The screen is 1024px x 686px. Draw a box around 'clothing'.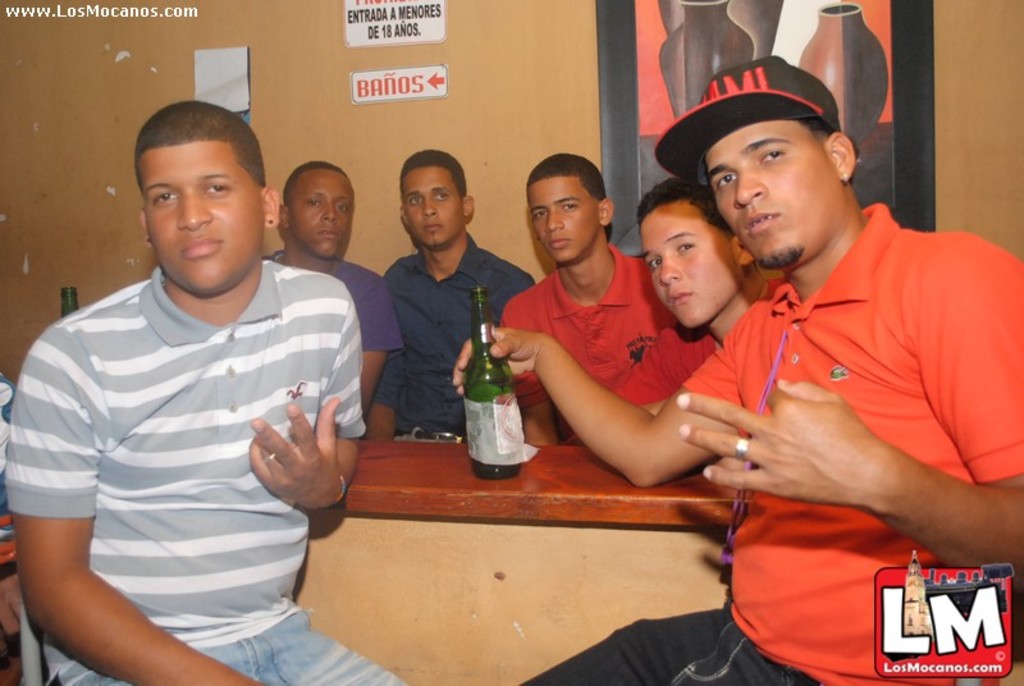
(521,197,1023,685).
